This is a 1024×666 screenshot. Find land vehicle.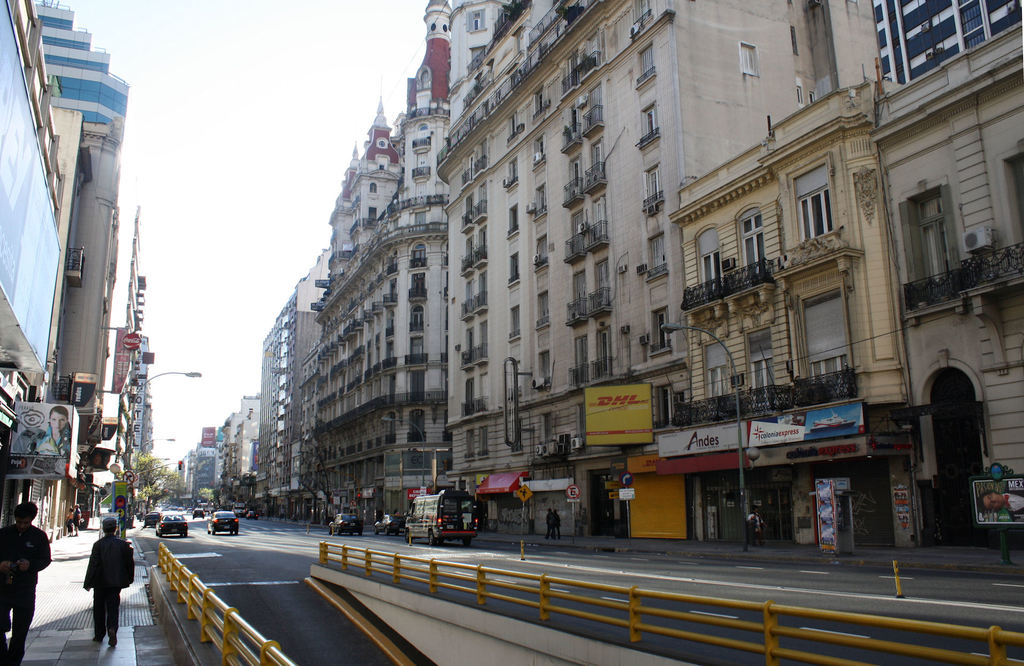
Bounding box: box=[399, 494, 484, 554].
